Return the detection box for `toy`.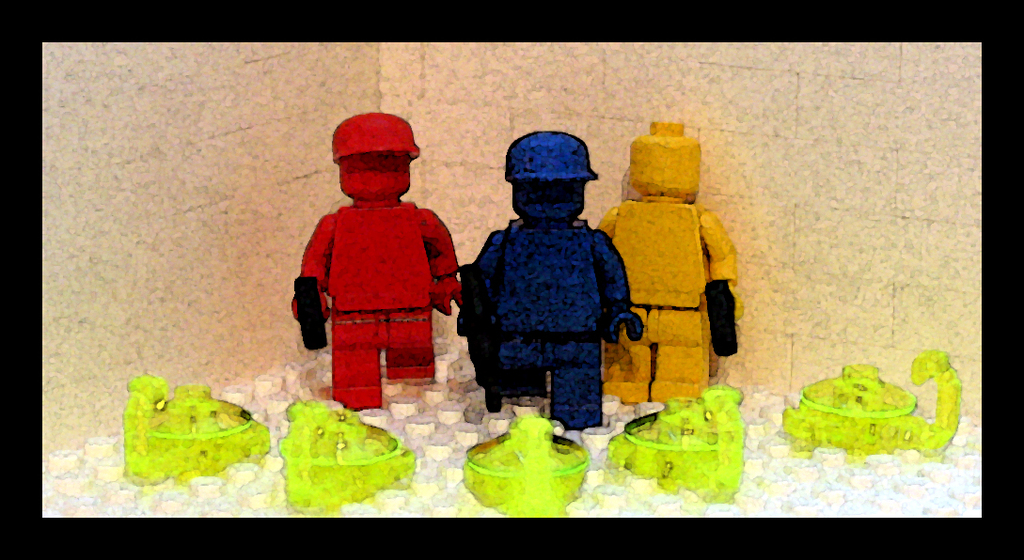
Rect(580, 118, 748, 400).
